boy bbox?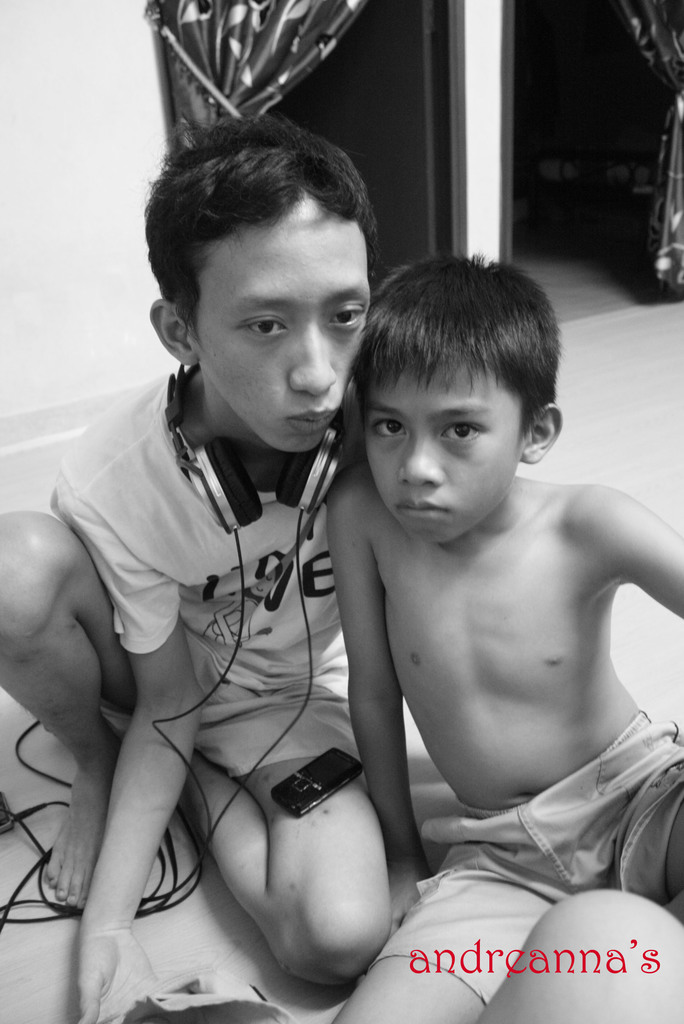
region(331, 249, 683, 1023)
